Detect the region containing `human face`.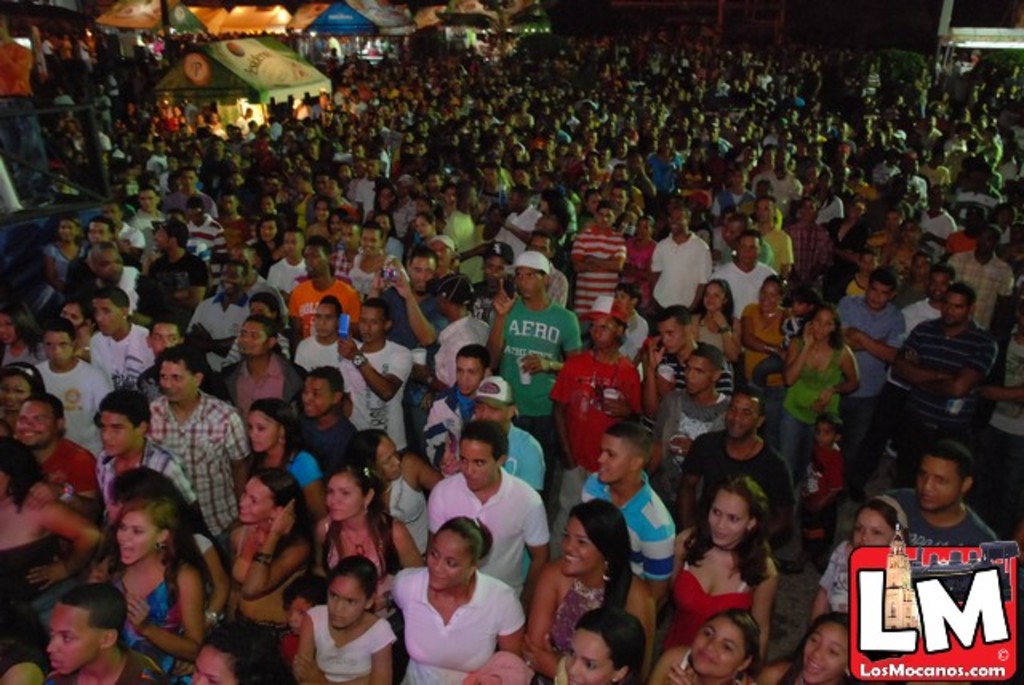
(50, 331, 74, 363).
